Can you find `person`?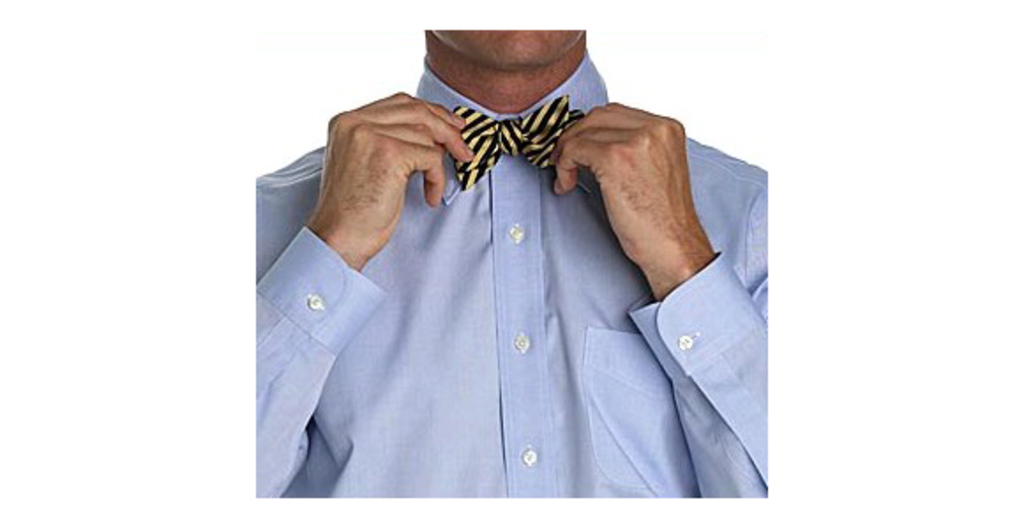
Yes, bounding box: l=251, t=28, r=768, b=495.
